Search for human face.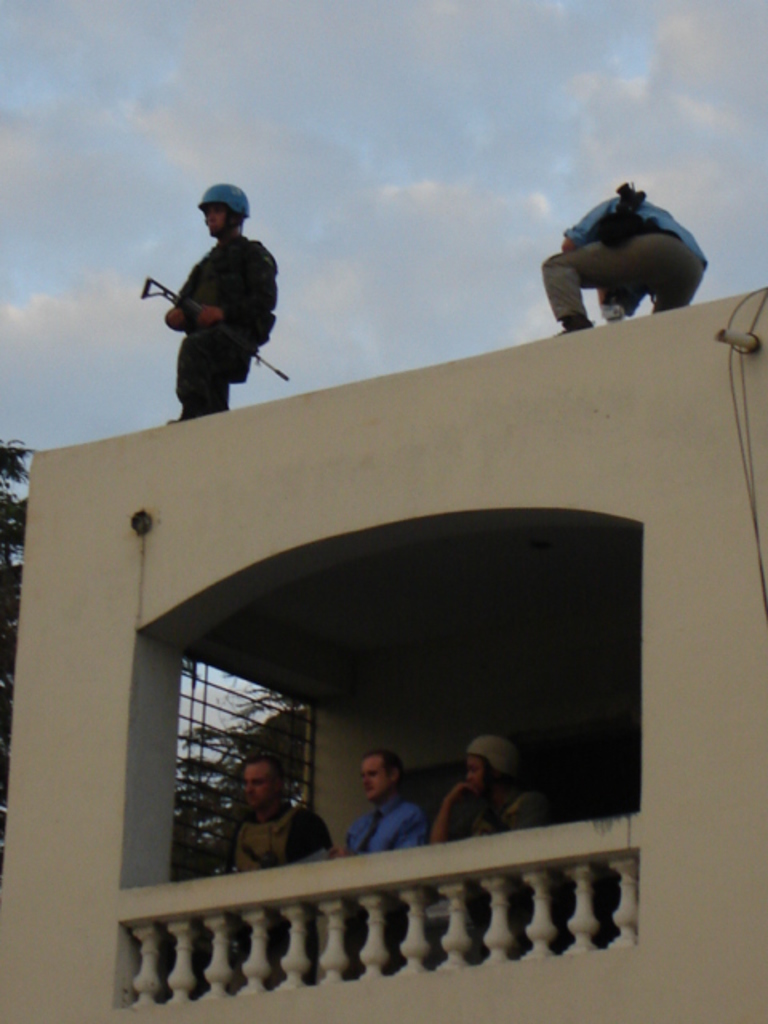
Found at 240:766:274:808.
